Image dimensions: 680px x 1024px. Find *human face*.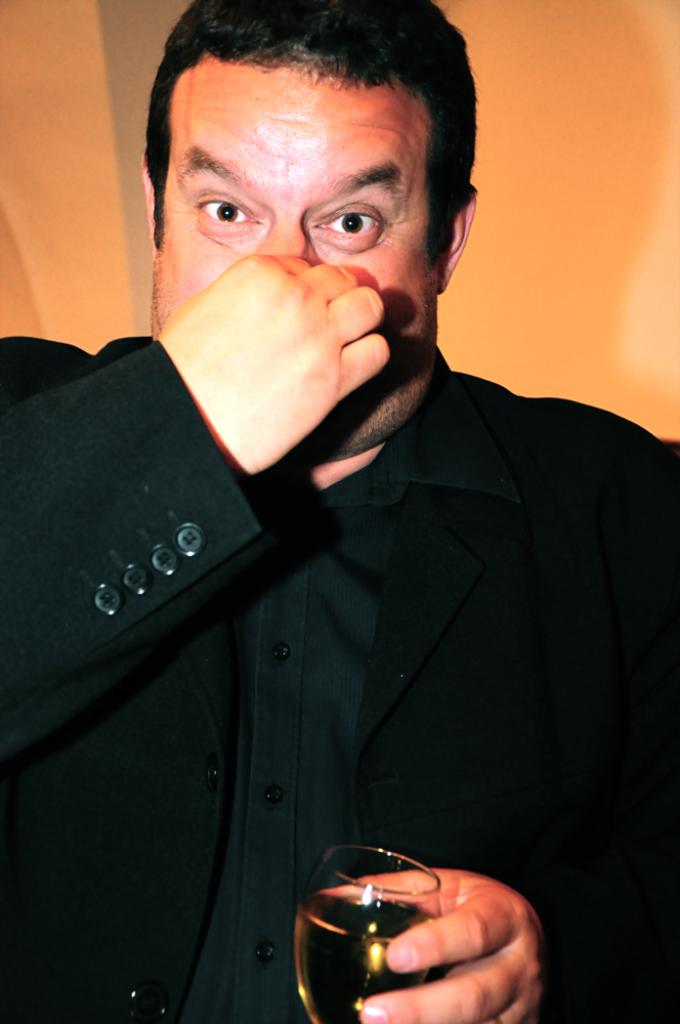
159:65:444:457.
